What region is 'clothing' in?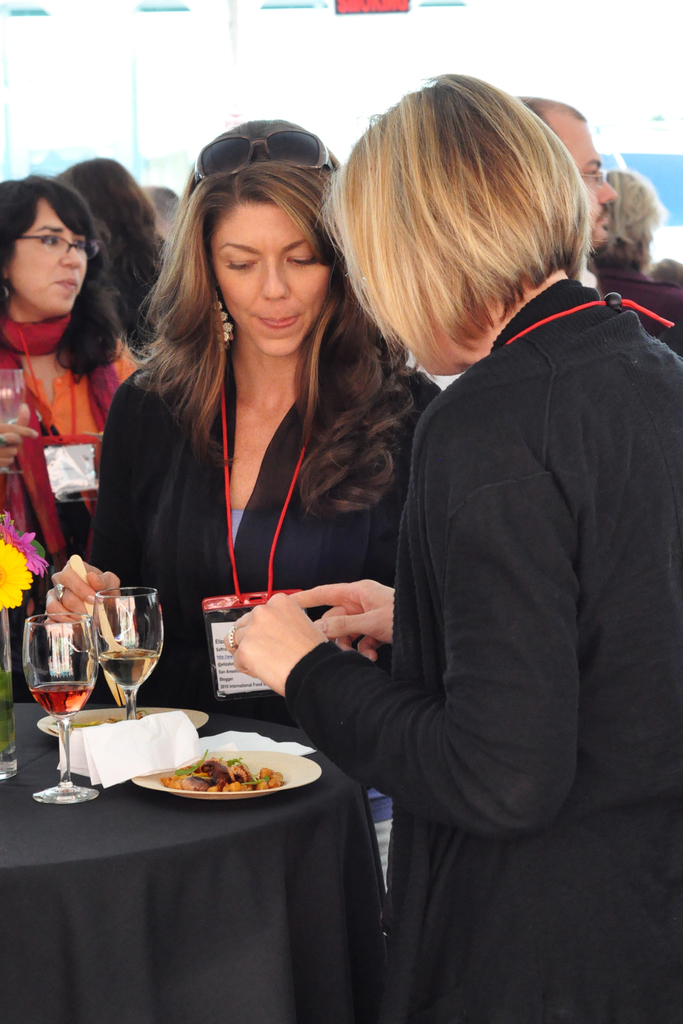
<region>121, 351, 414, 781</region>.
